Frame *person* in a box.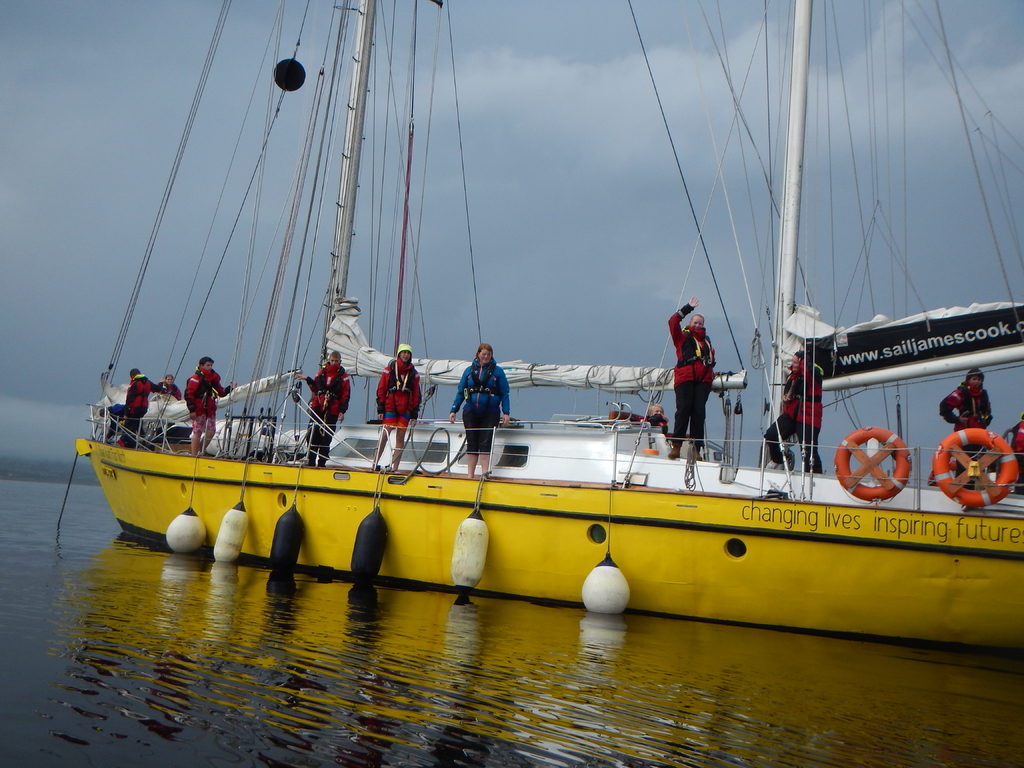
<region>764, 348, 822, 472</region>.
